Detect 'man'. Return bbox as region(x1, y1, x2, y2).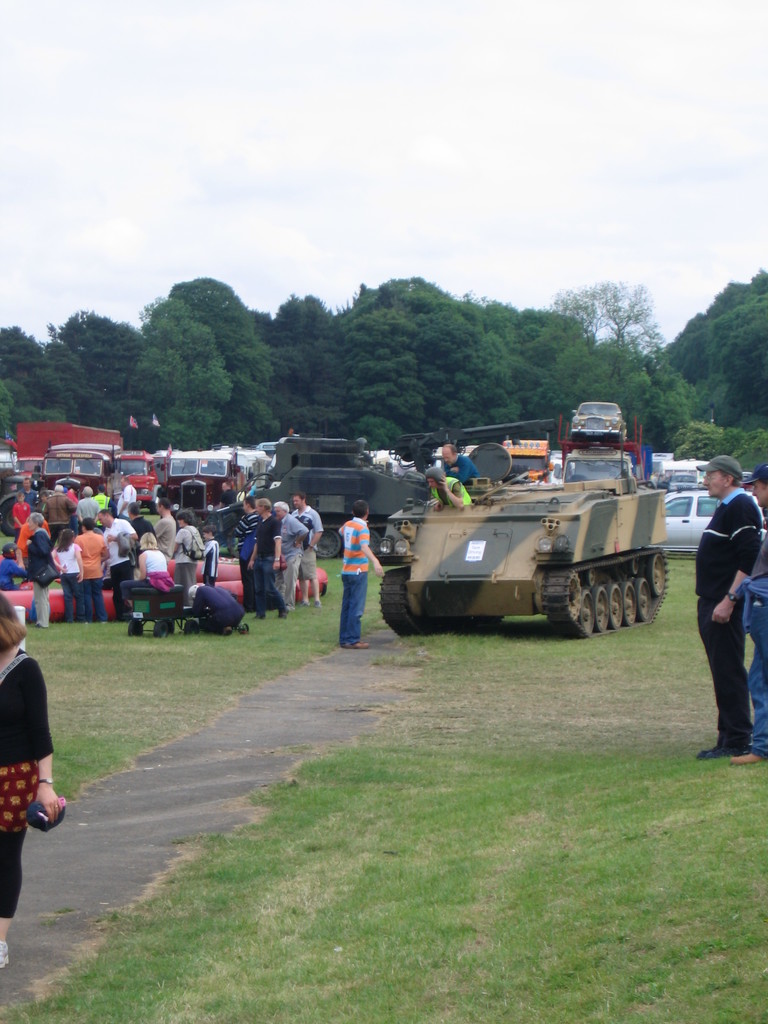
region(187, 582, 251, 641).
